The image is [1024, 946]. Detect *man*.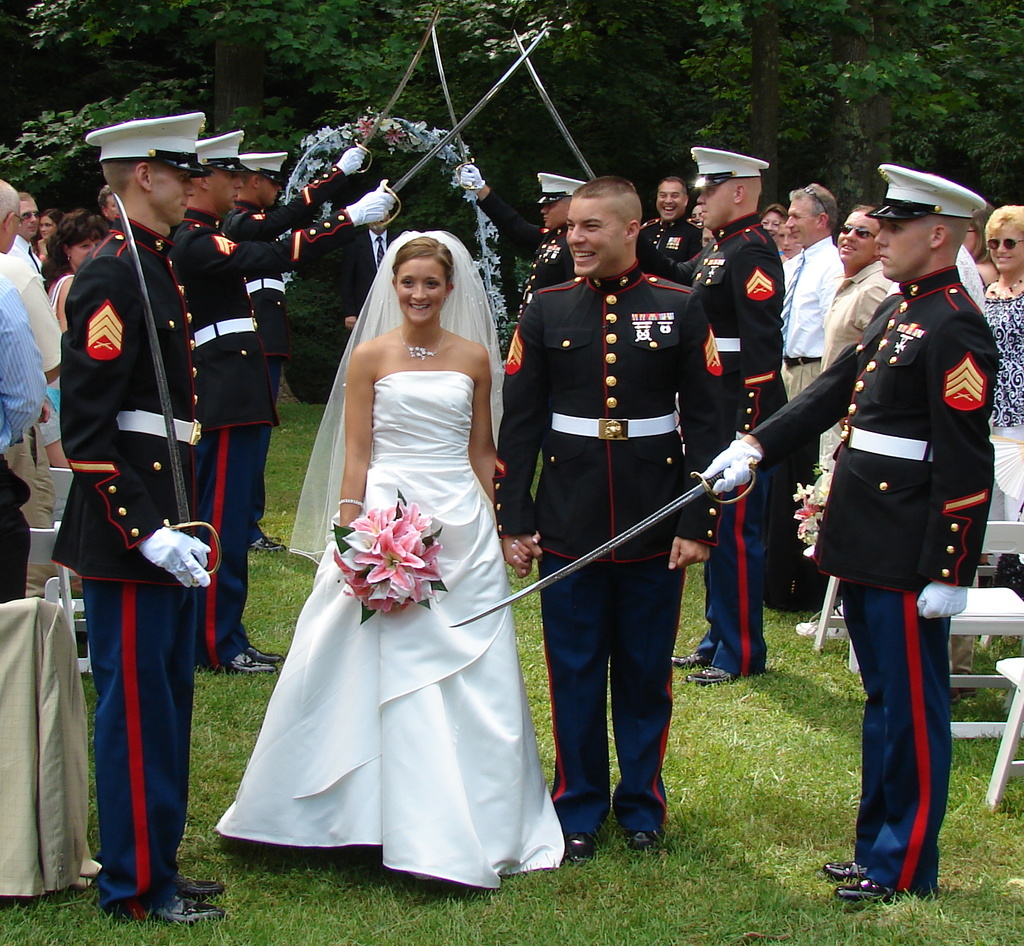
Detection: x1=218 y1=152 x2=368 y2=554.
